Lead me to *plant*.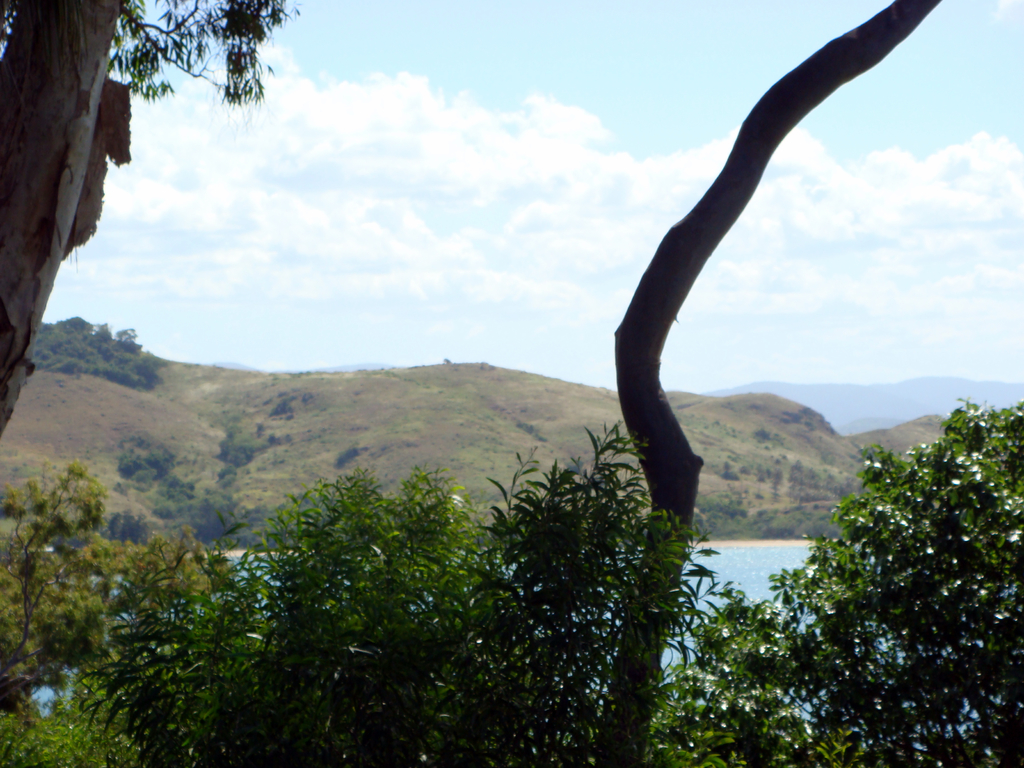
Lead to box(265, 458, 486, 767).
